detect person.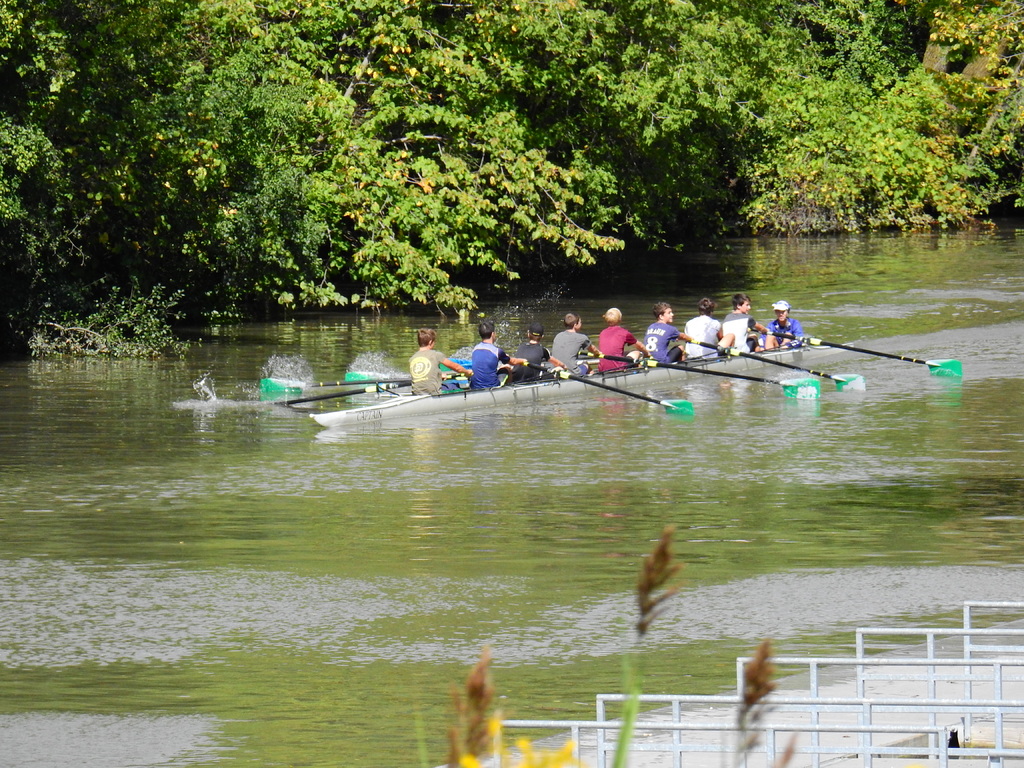
Detected at rect(509, 323, 564, 383).
